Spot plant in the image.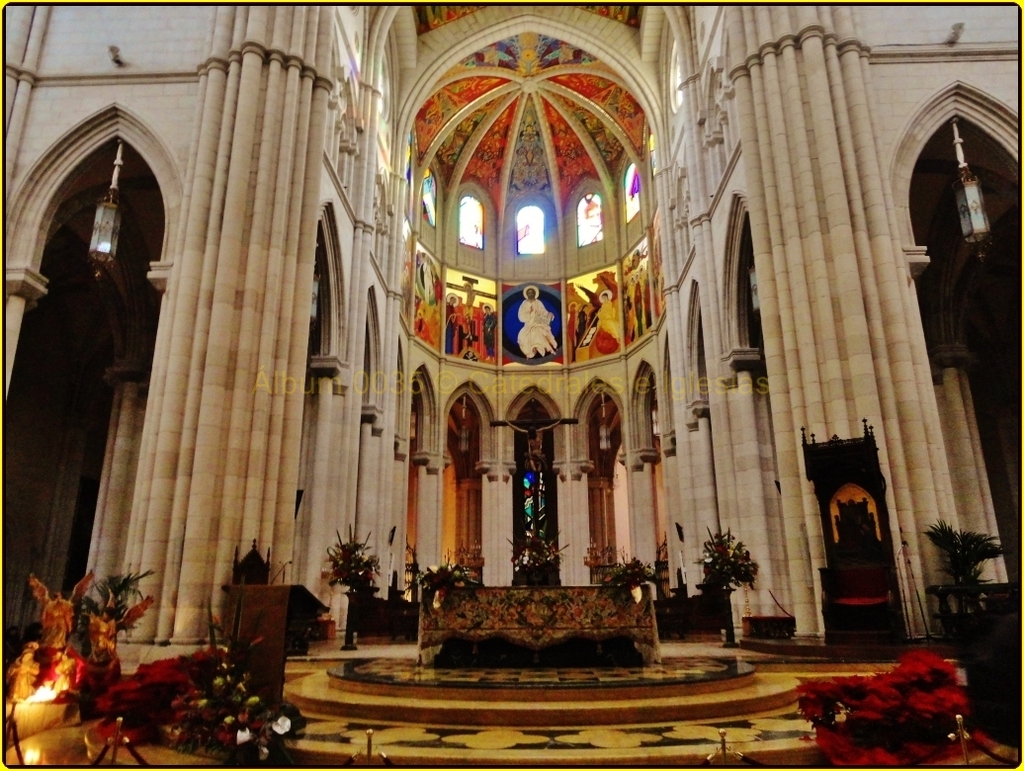
plant found at (left=704, top=519, right=767, bottom=601).
